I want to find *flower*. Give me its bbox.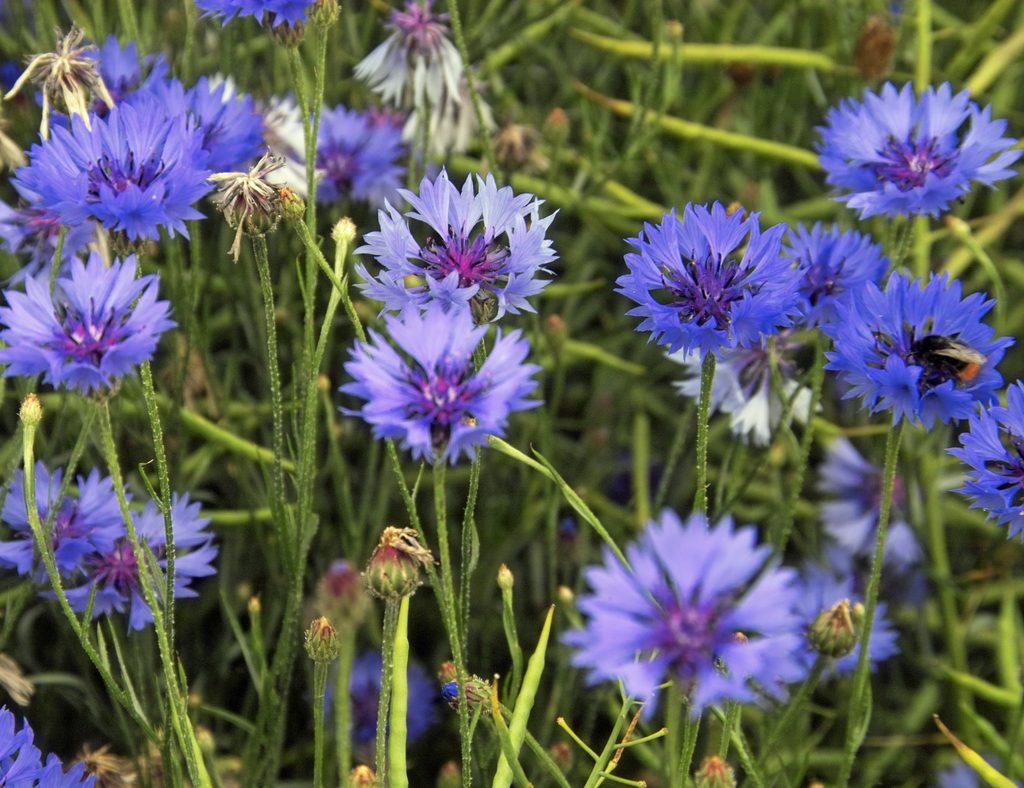
locate(276, 186, 309, 221).
